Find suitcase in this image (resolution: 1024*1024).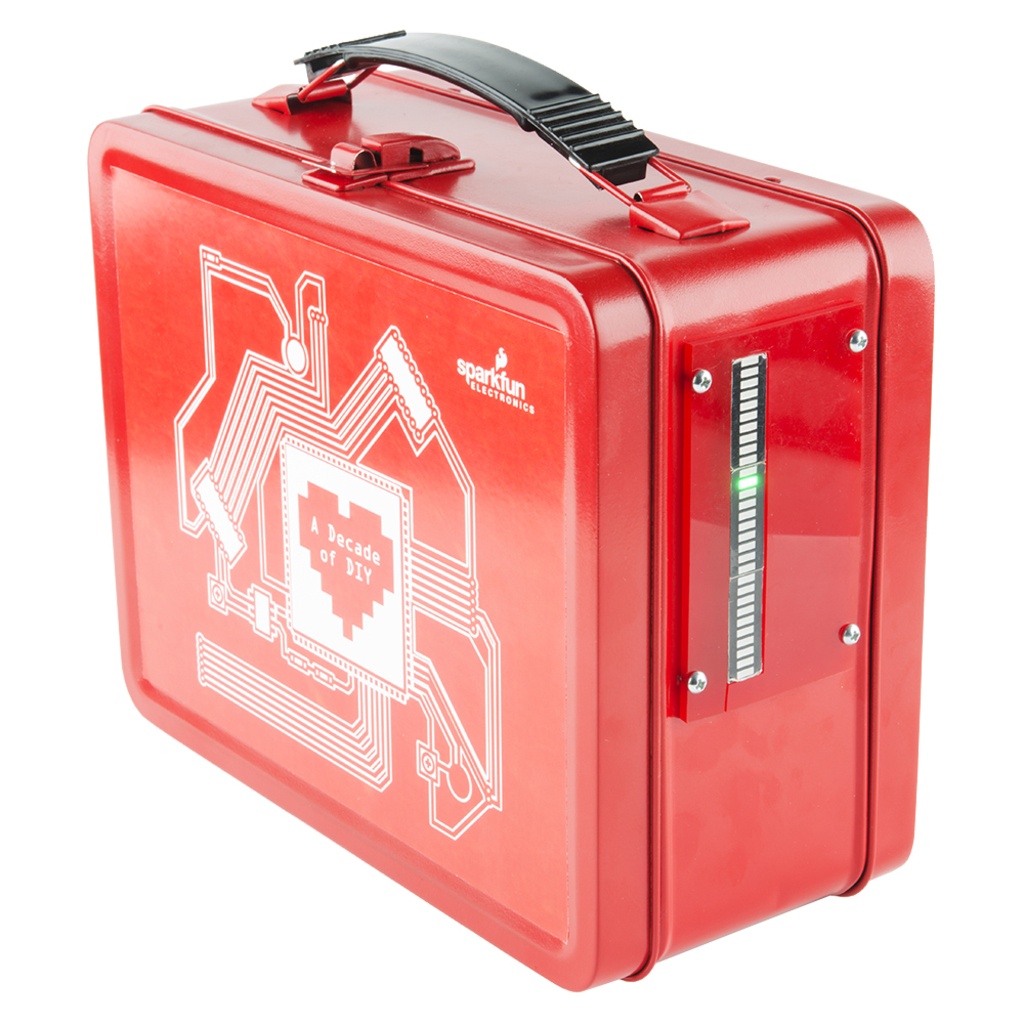
85/28/934/991.
